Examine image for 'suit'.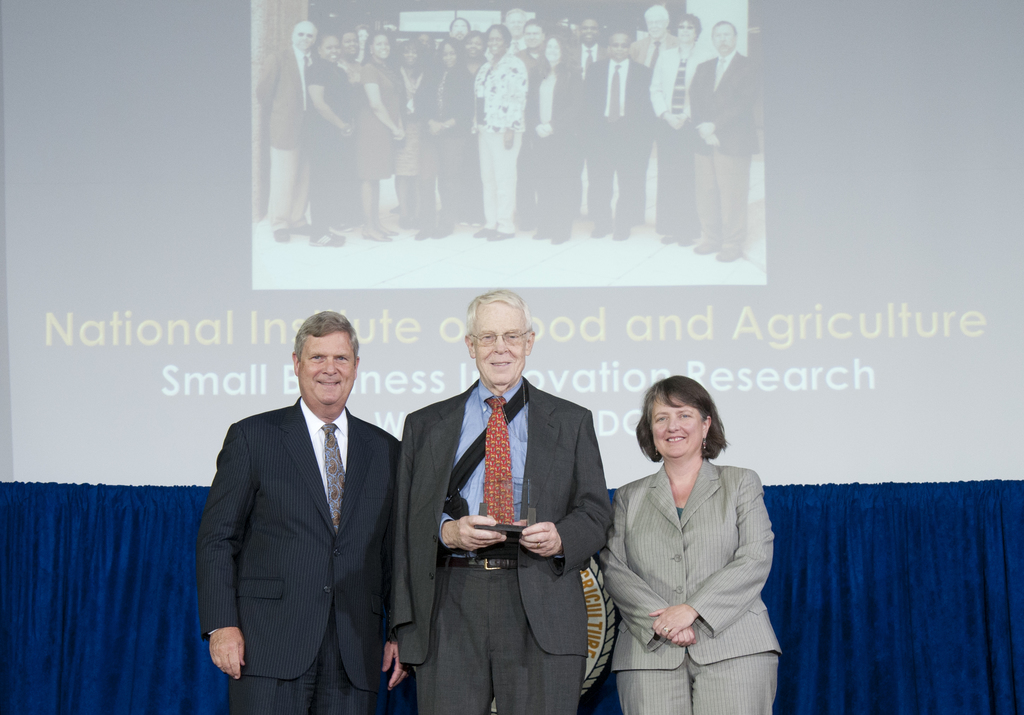
Examination result: detection(200, 325, 408, 709).
